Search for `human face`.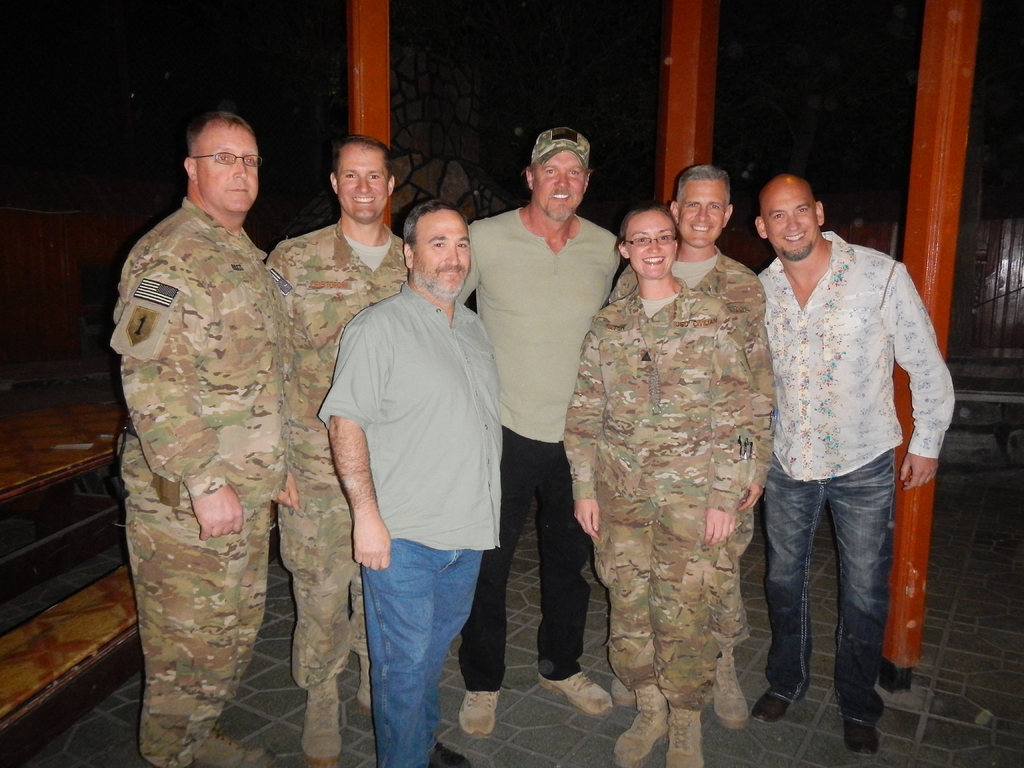
Found at [x1=337, y1=143, x2=388, y2=228].
